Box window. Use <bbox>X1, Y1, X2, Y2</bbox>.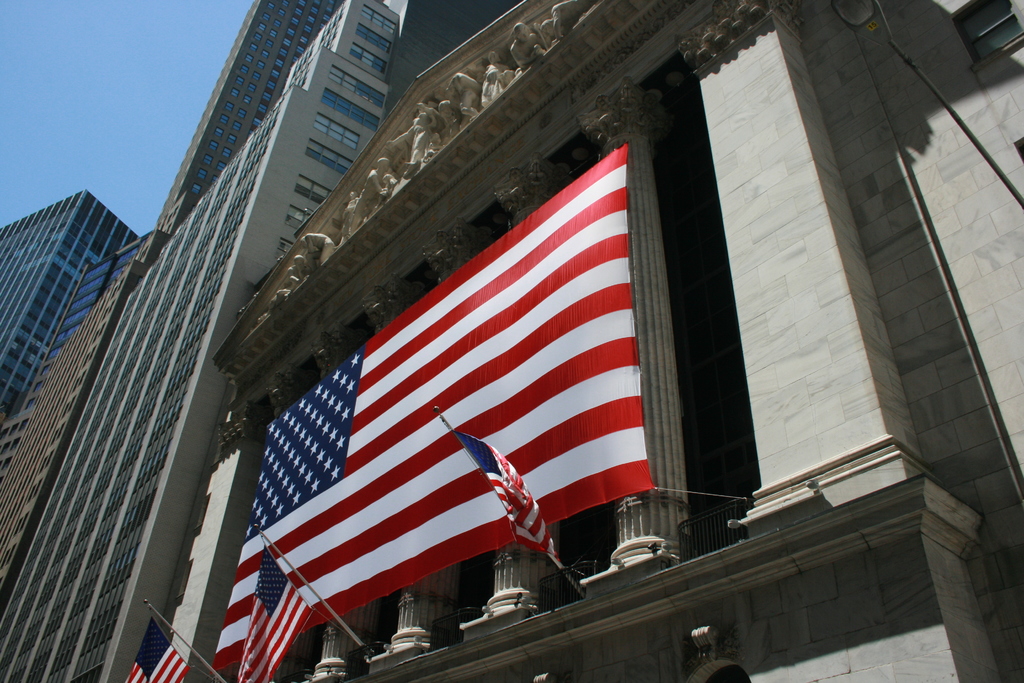
<bbox>275, 57, 283, 68</bbox>.
